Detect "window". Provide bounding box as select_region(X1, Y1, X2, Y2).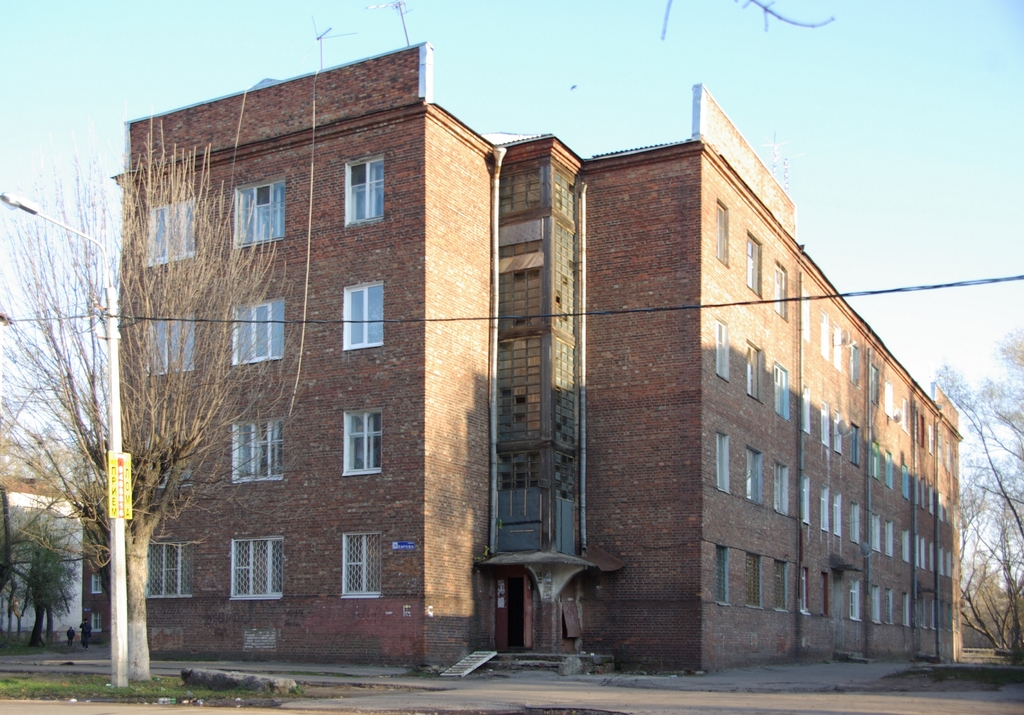
select_region(881, 450, 897, 486).
